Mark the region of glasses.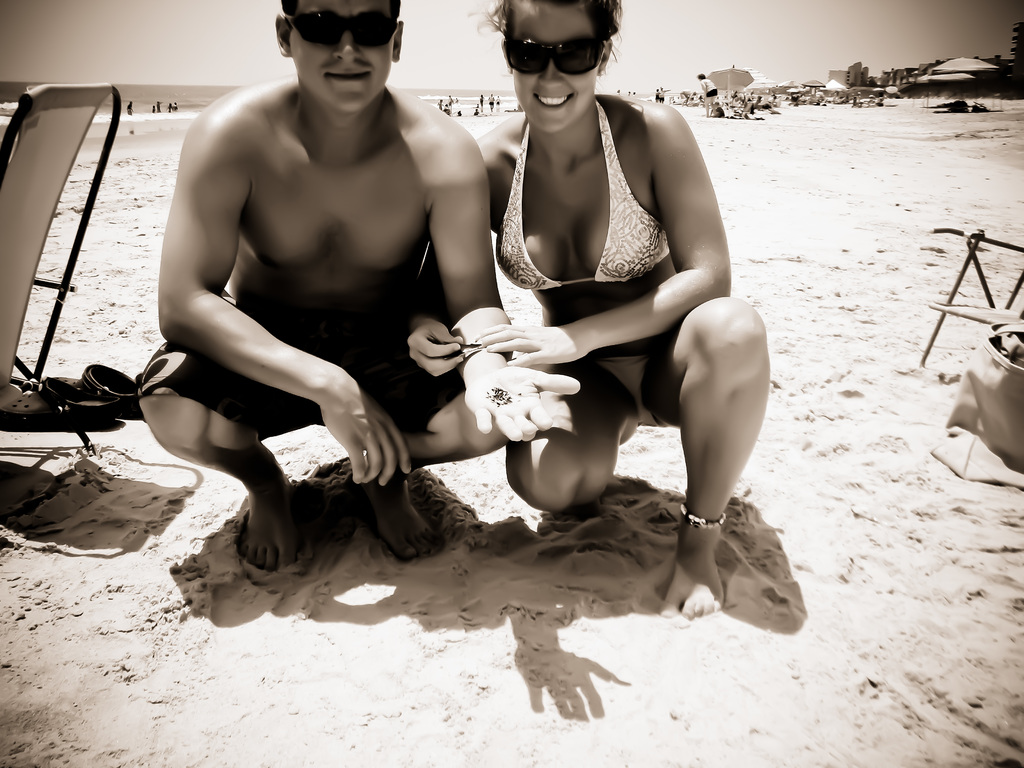
Region: 502, 33, 610, 77.
